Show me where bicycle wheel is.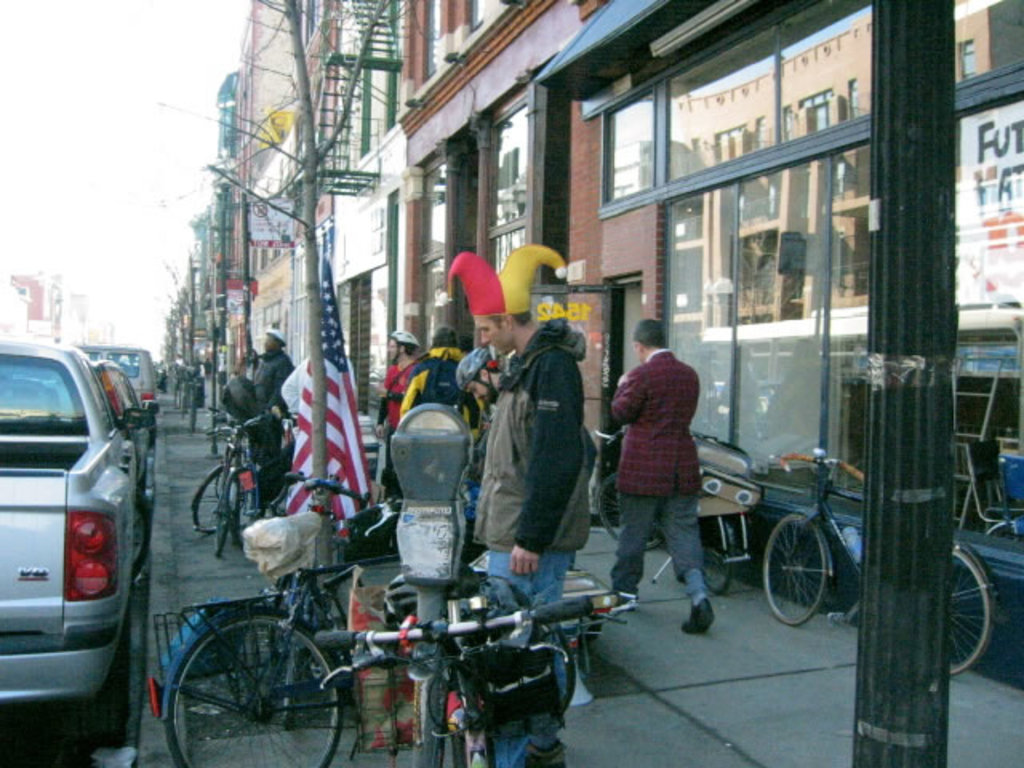
bicycle wheel is at select_region(278, 595, 310, 723).
